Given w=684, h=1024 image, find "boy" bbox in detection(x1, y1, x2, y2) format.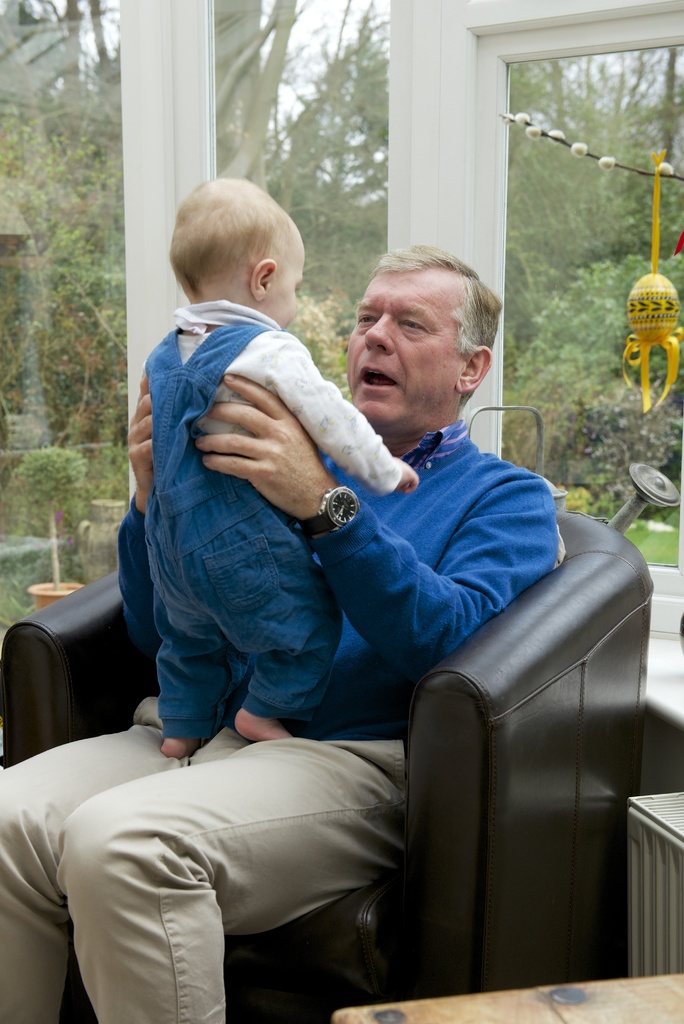
detection(136, 173, 419, 764).
